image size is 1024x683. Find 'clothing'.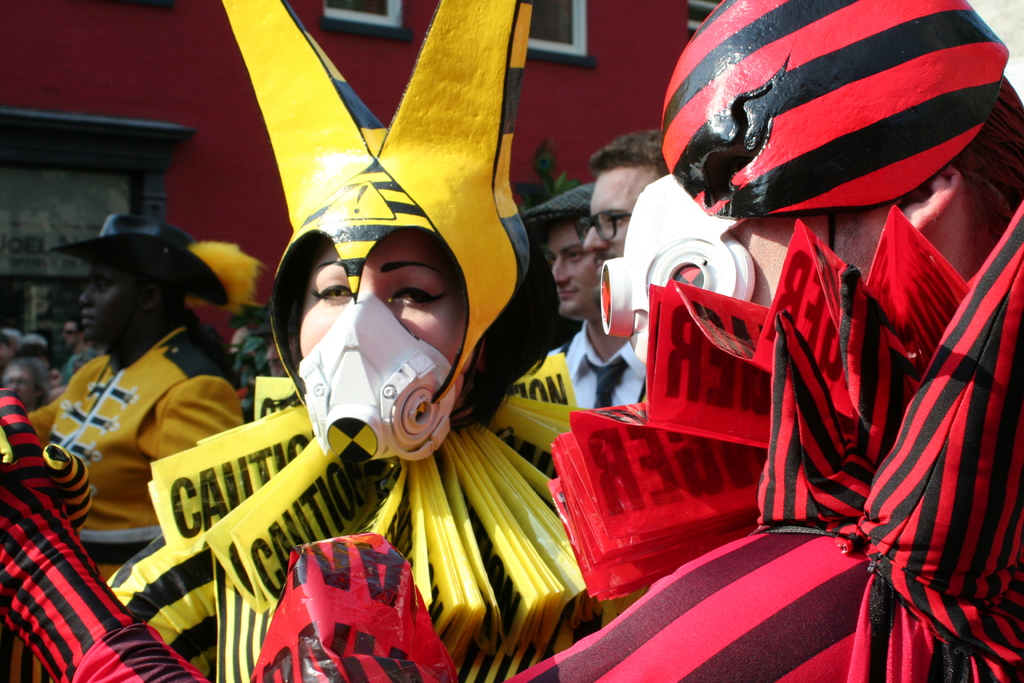
bbox(28, 329, 242, 585).
